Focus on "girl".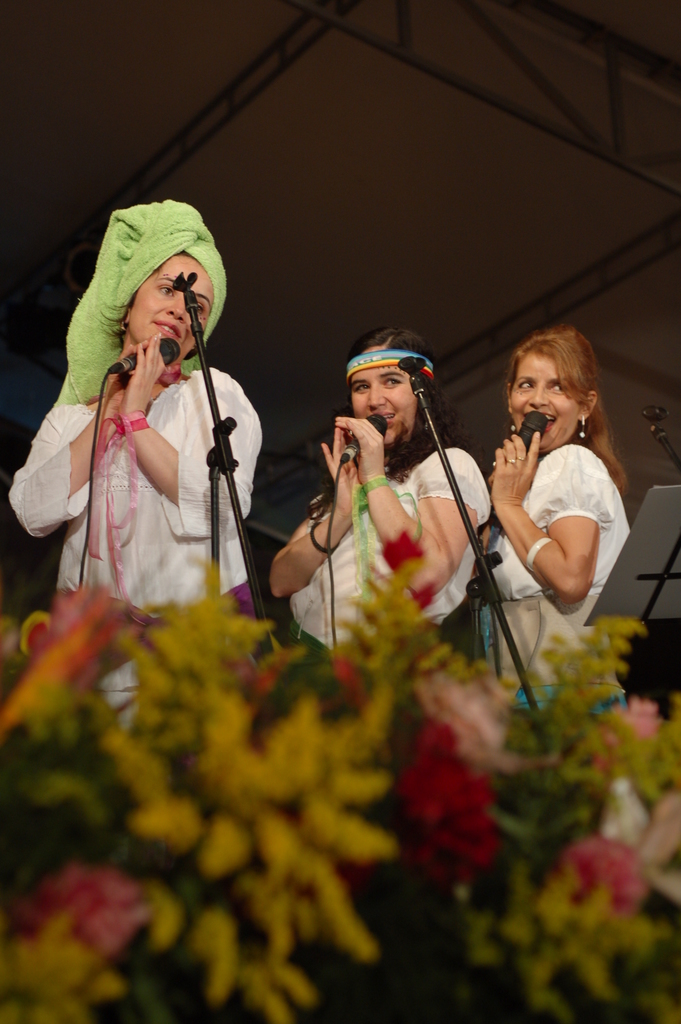
Focused at (left=270, top=328, right=492, bottom=657).
